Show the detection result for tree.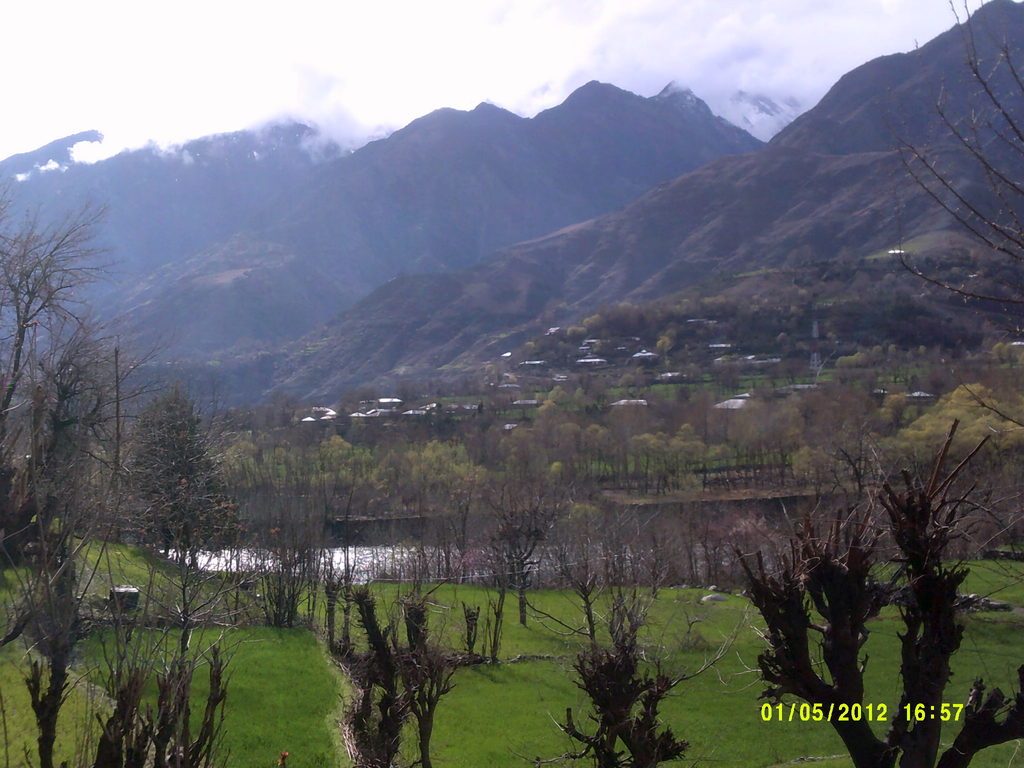
<box>895,0,1023,426</box>.
